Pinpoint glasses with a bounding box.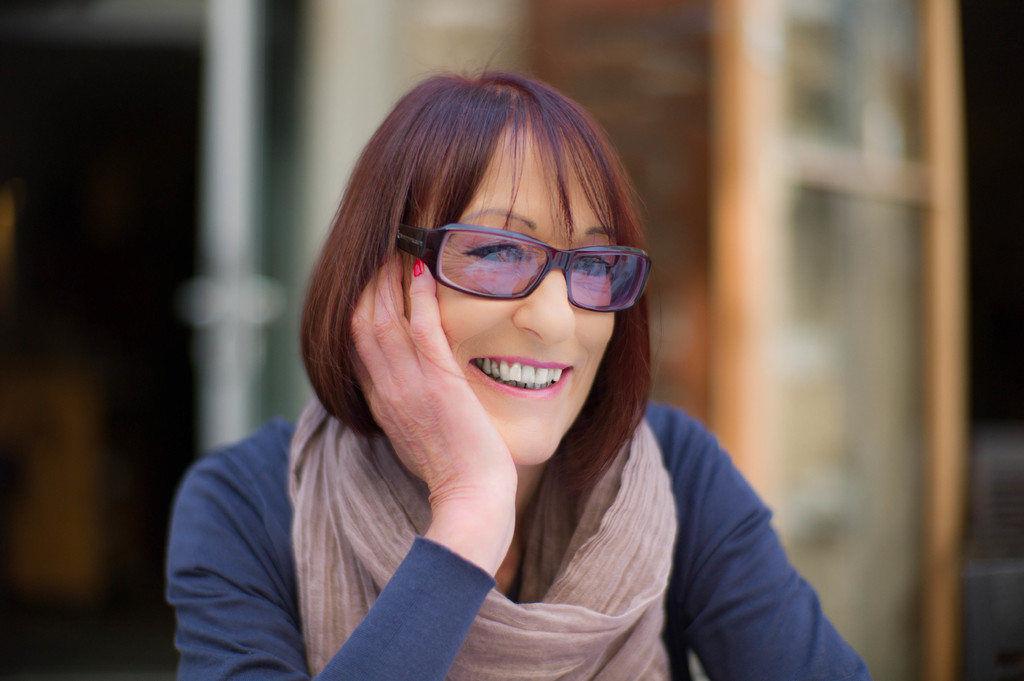
<box>394,227,650,305</box>.
